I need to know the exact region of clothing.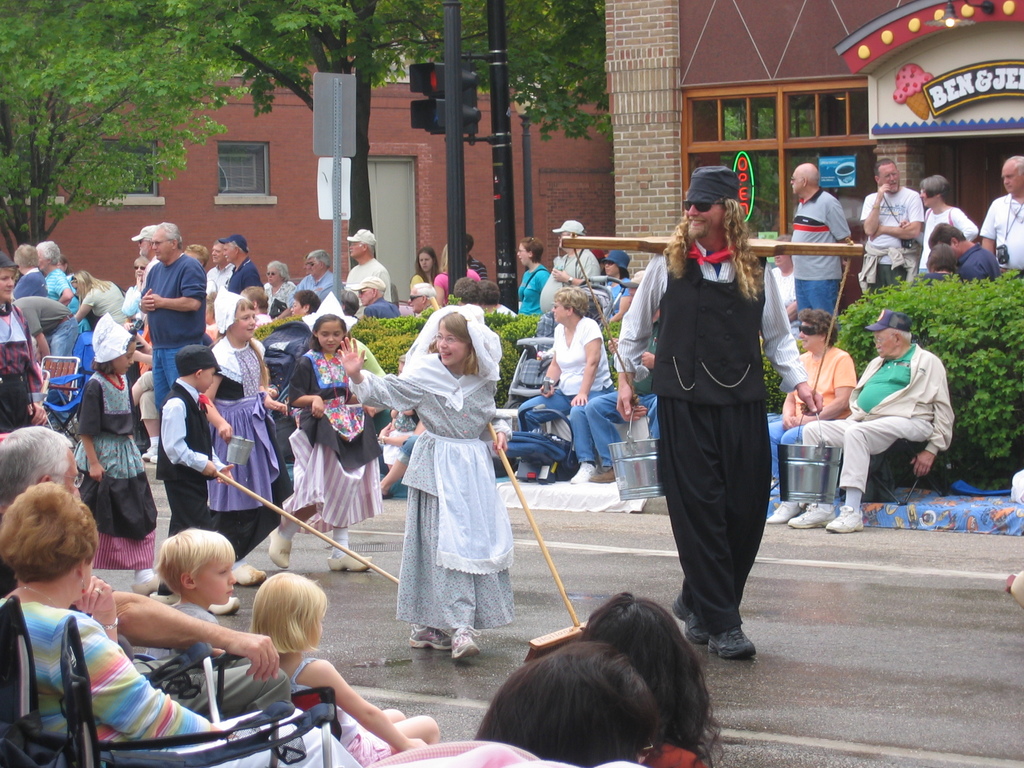
Region: [x1=225, y1=255, x2=263, y2=298].
